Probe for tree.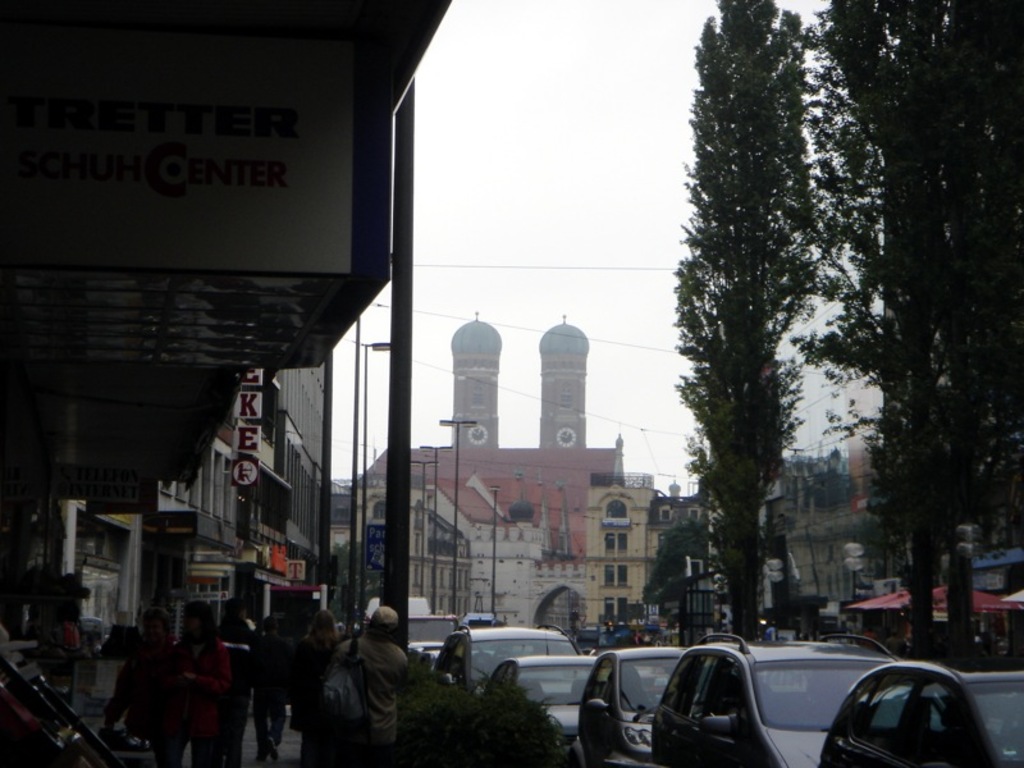
Probe result: [x1=788, y1=0, x2=1023, y2=654].
